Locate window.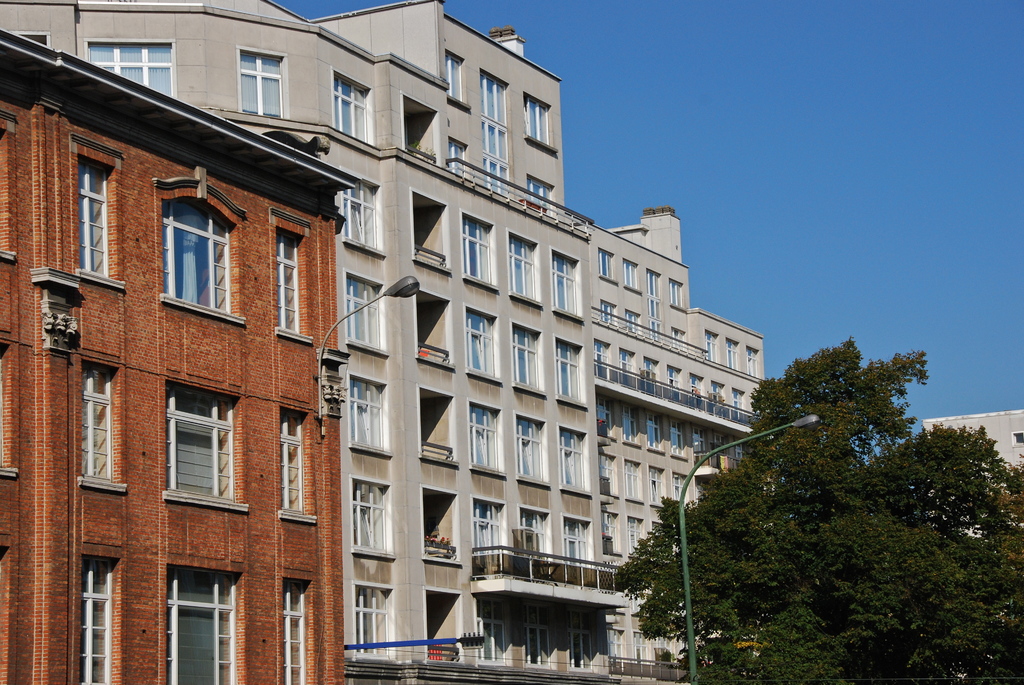
Bounding box: (x1=602, y1=303, x2=620, y2=337).
